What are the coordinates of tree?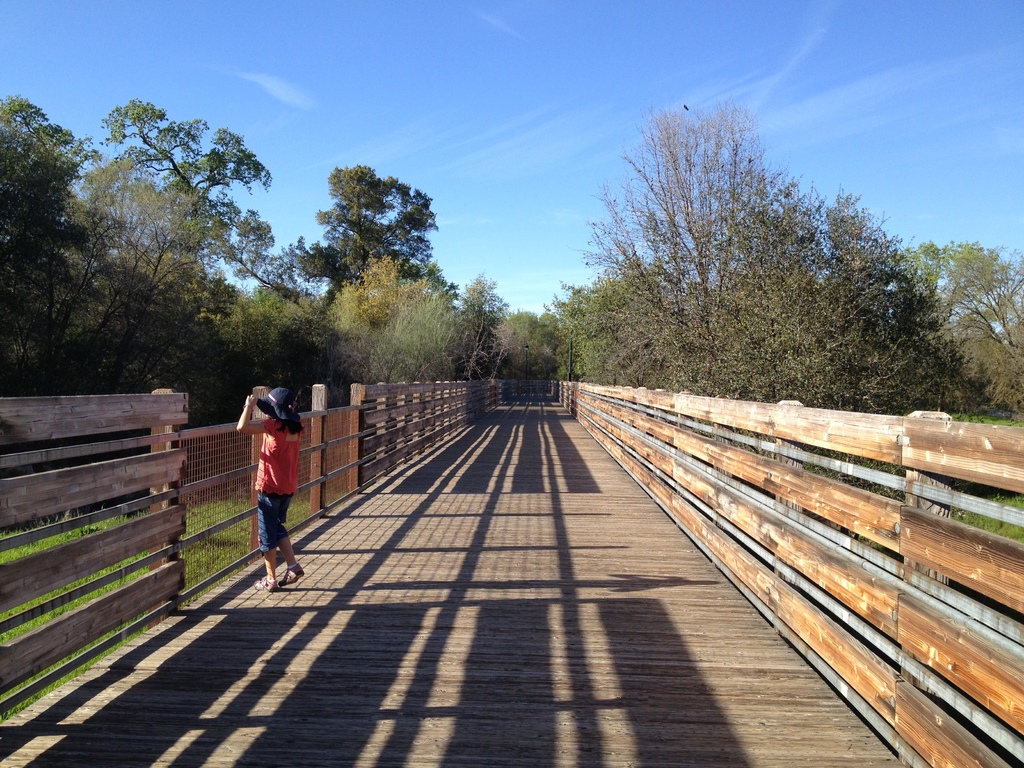
crop(938, 237, 1023, 422).
